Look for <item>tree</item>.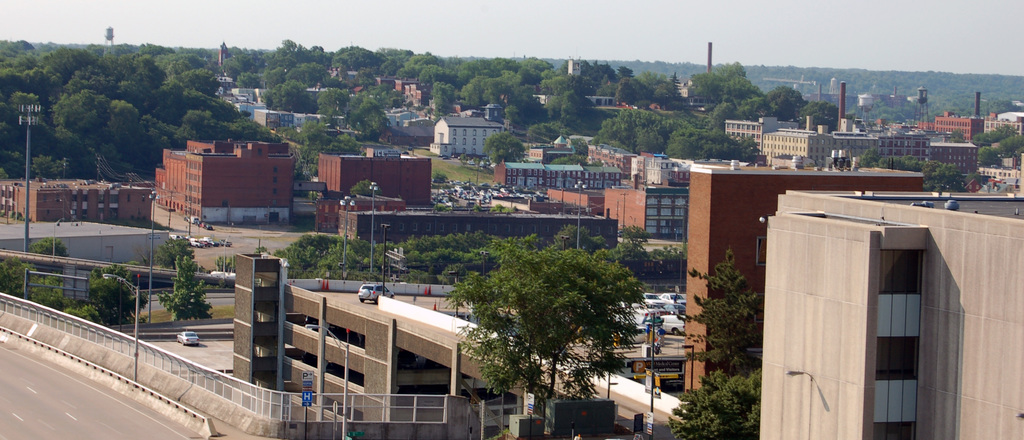
Found: region(666, 250, 761, 439).
